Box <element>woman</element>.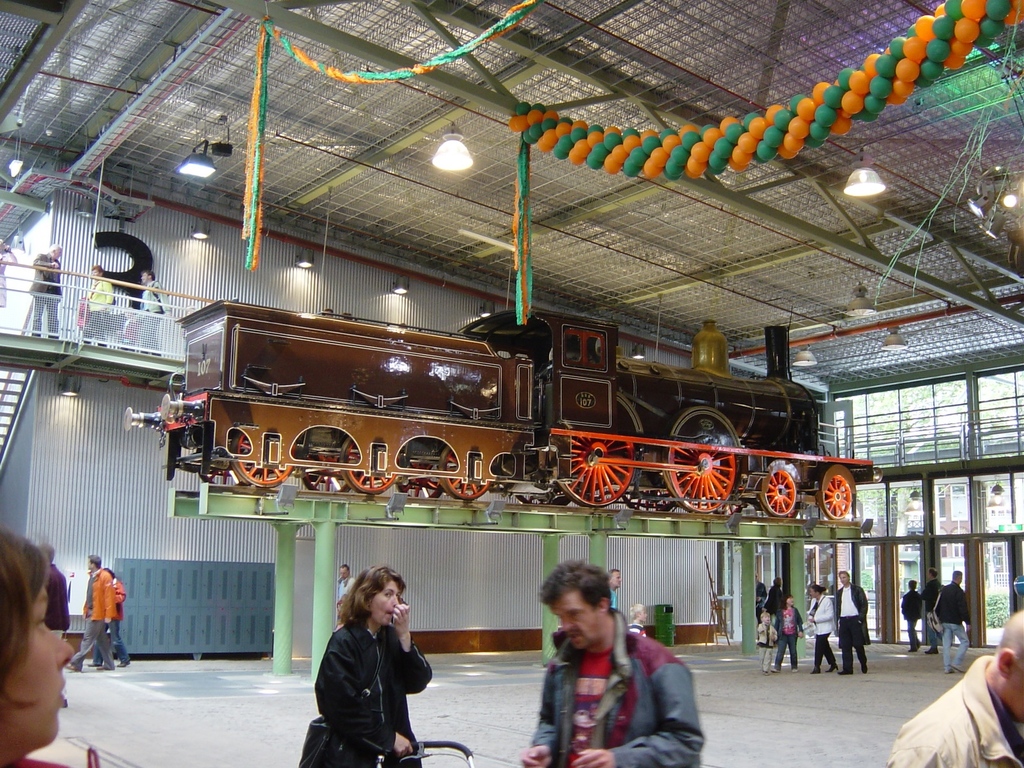
0 515 147 767.
